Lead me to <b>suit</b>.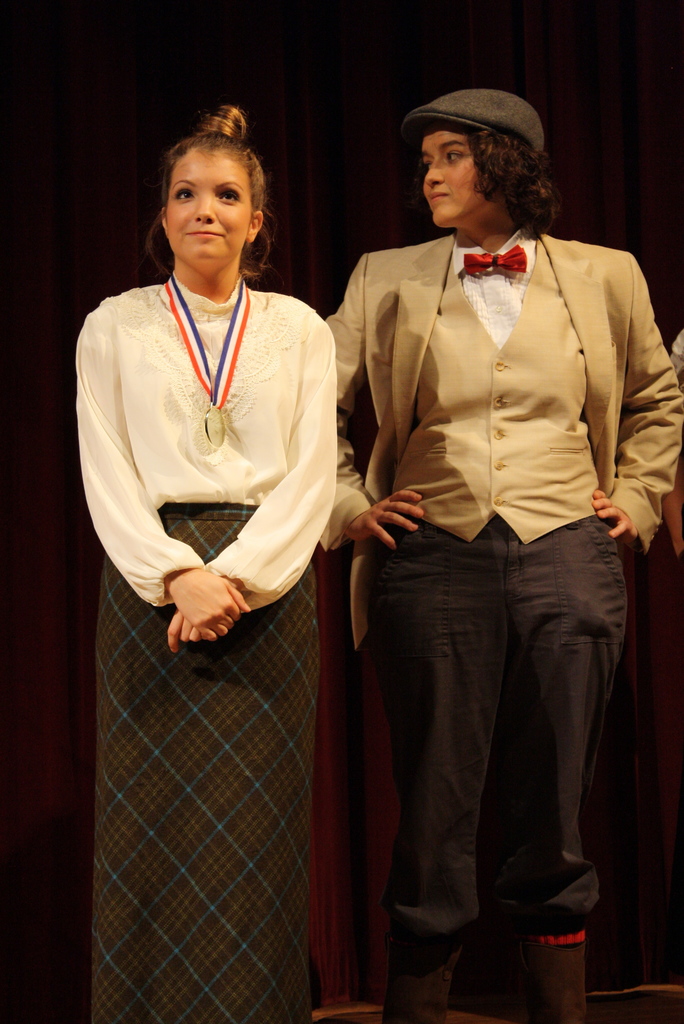
Lead to <bbox>333, 148, 667, 977</bbox>.
